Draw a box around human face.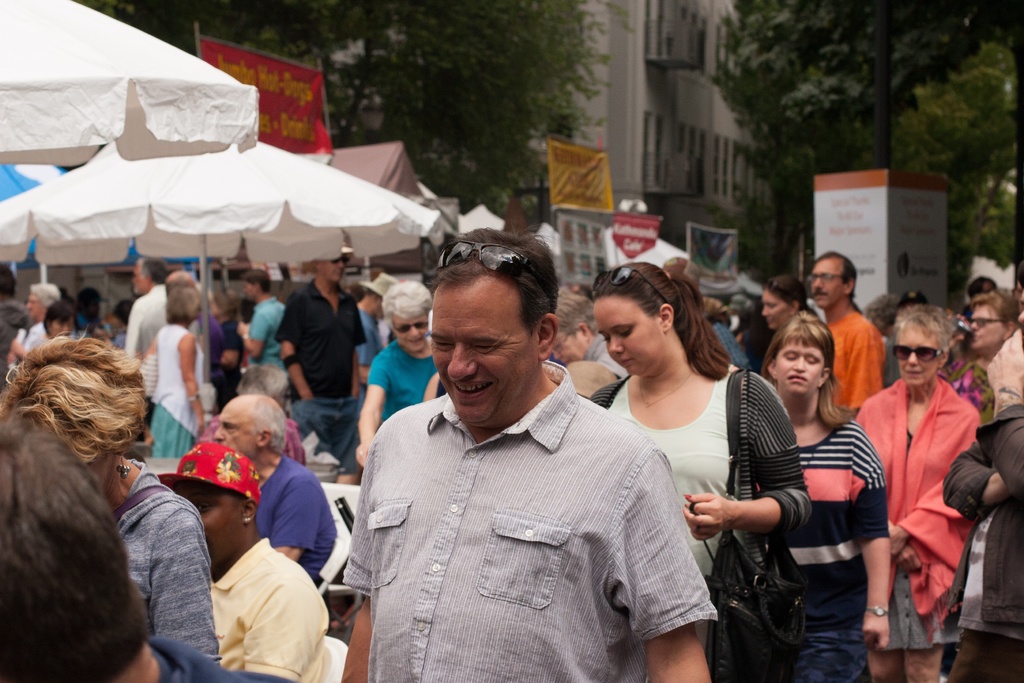
box(431, 284, 537, 424).
